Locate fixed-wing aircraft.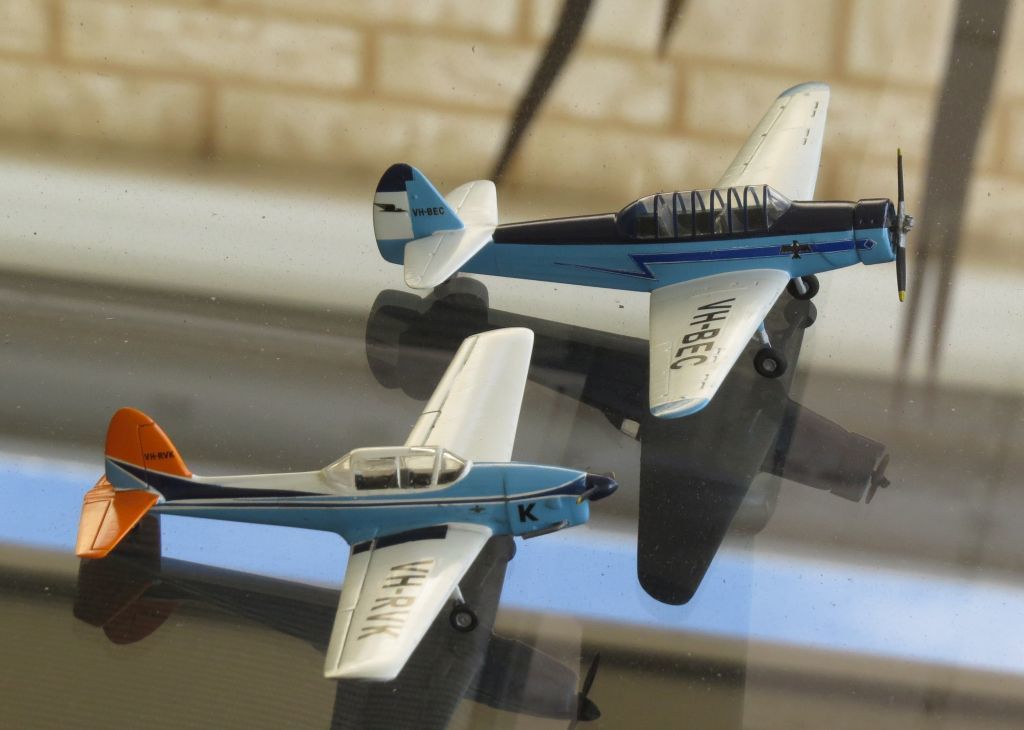
Bounding box: (70, 319, 611, 692).
